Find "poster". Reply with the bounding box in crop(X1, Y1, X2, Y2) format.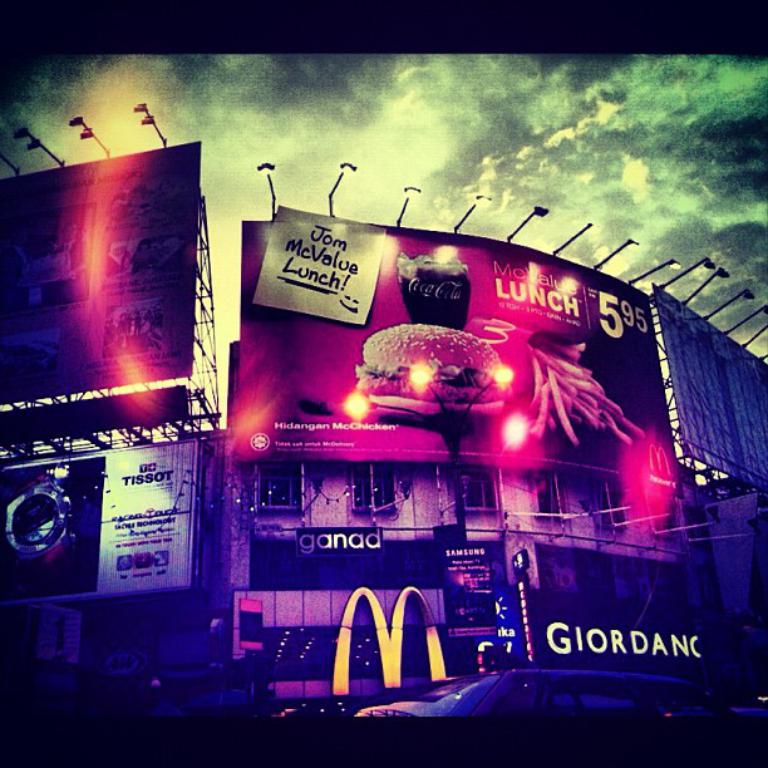
crop(538, 590, 705, 670).
